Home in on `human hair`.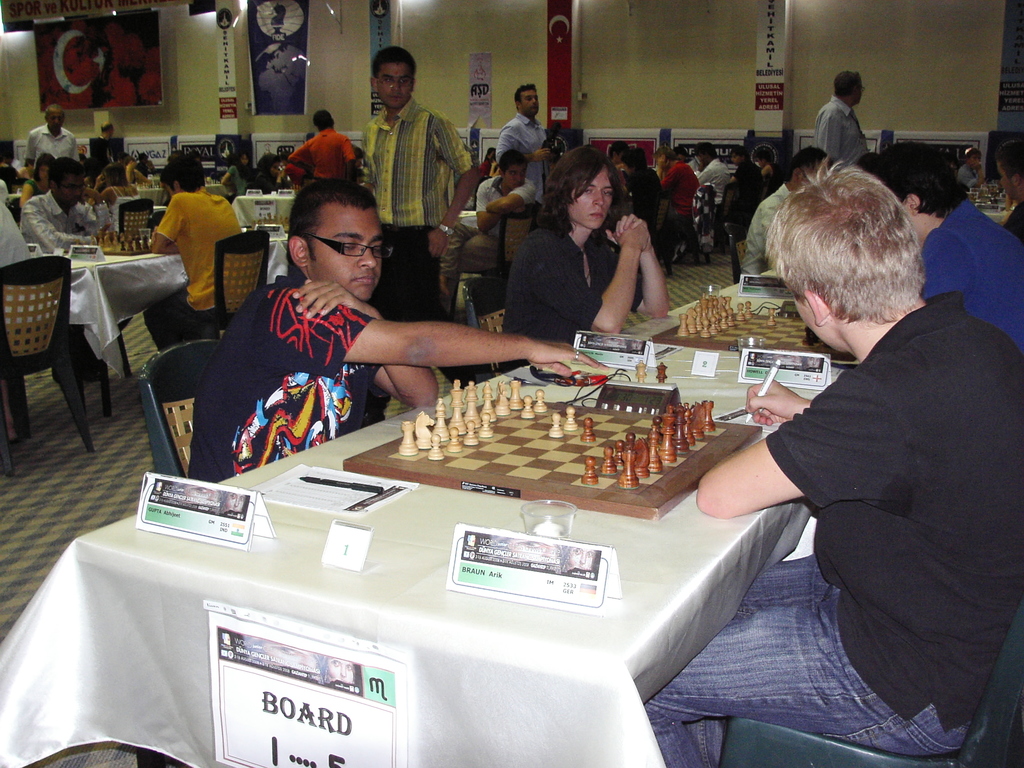
Homed in at (left=33, top=153, right=54, bottom=185).
